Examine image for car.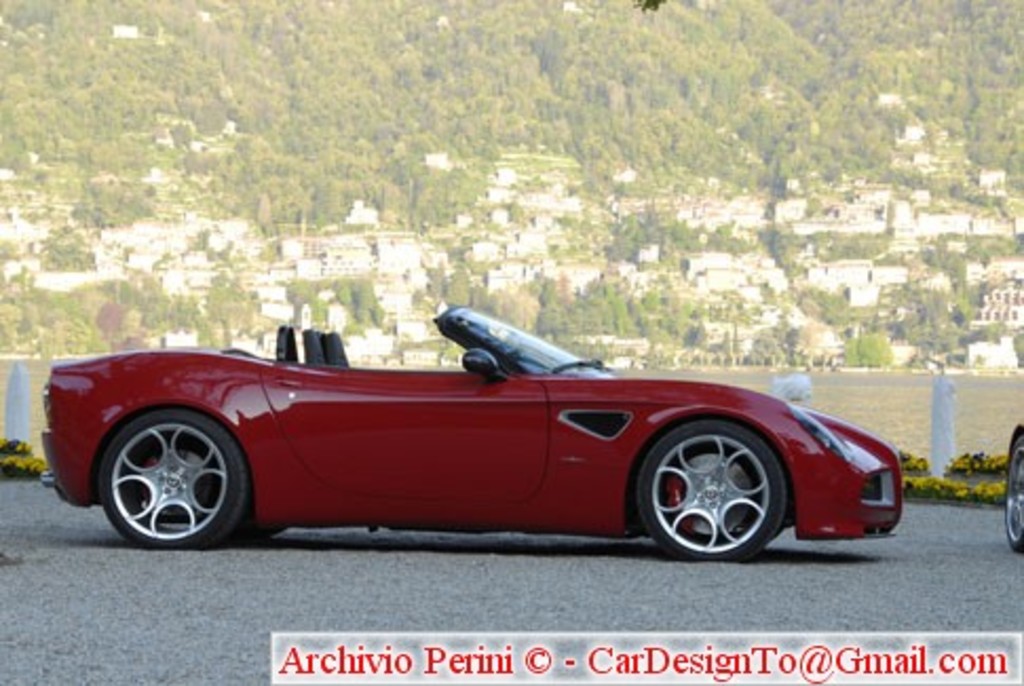
Examination result: 36, 317, 855, 568.
